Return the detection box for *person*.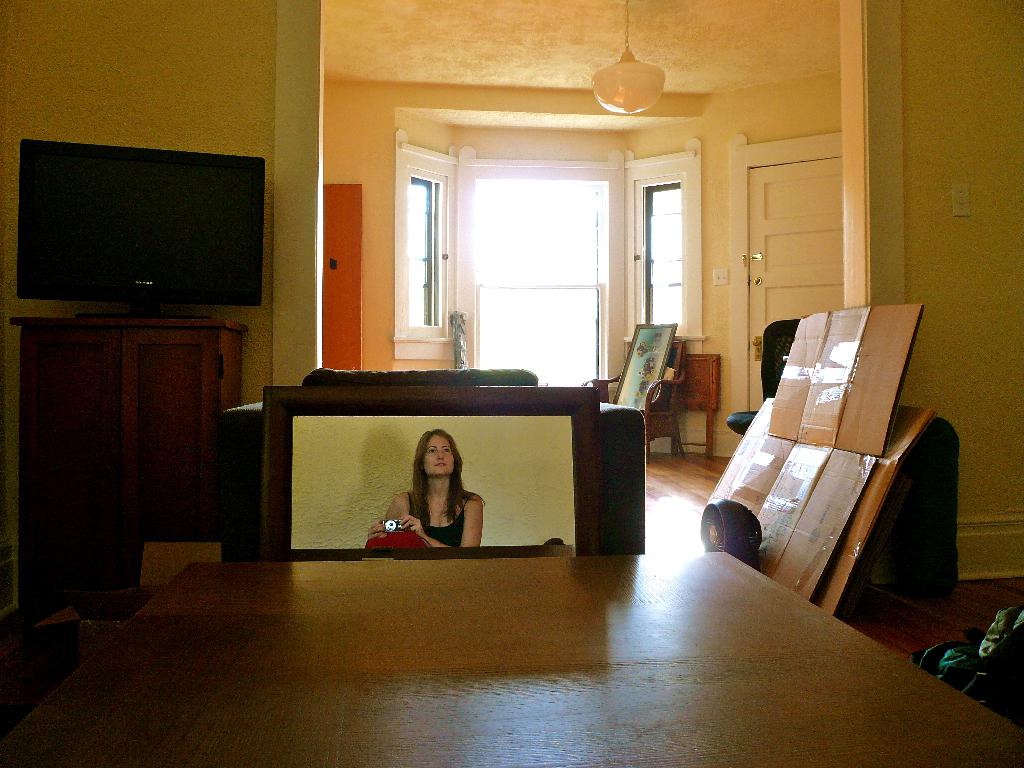
box=[385, 442, 484, 572].
